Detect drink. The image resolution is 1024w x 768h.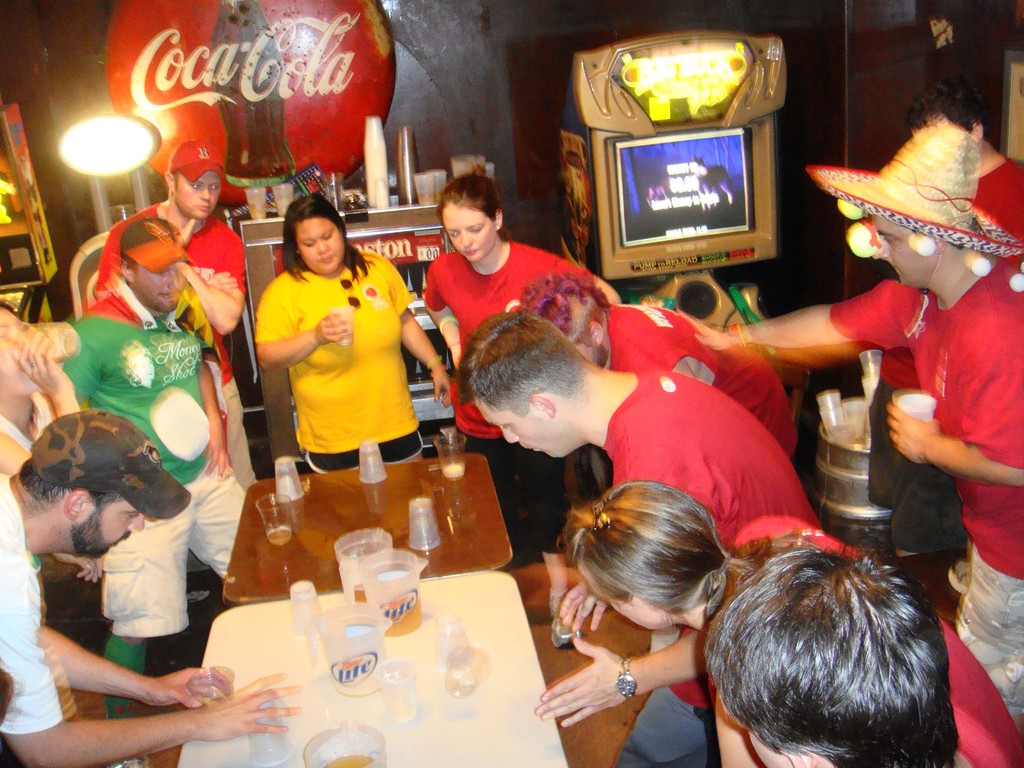
crop(326, 749, 377, 767).
